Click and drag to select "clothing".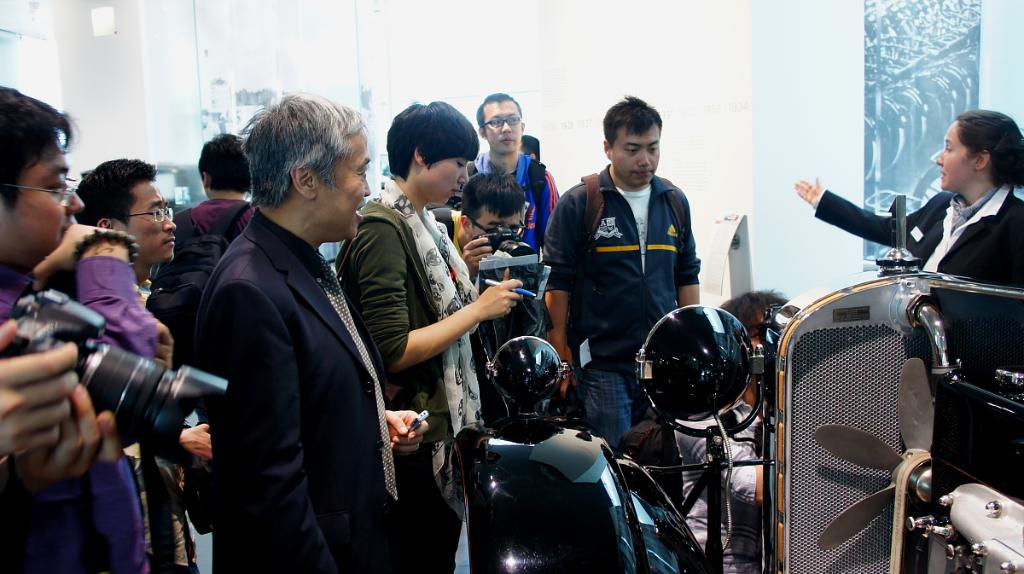
Selection: BBox(428, 209, 471, 266).
